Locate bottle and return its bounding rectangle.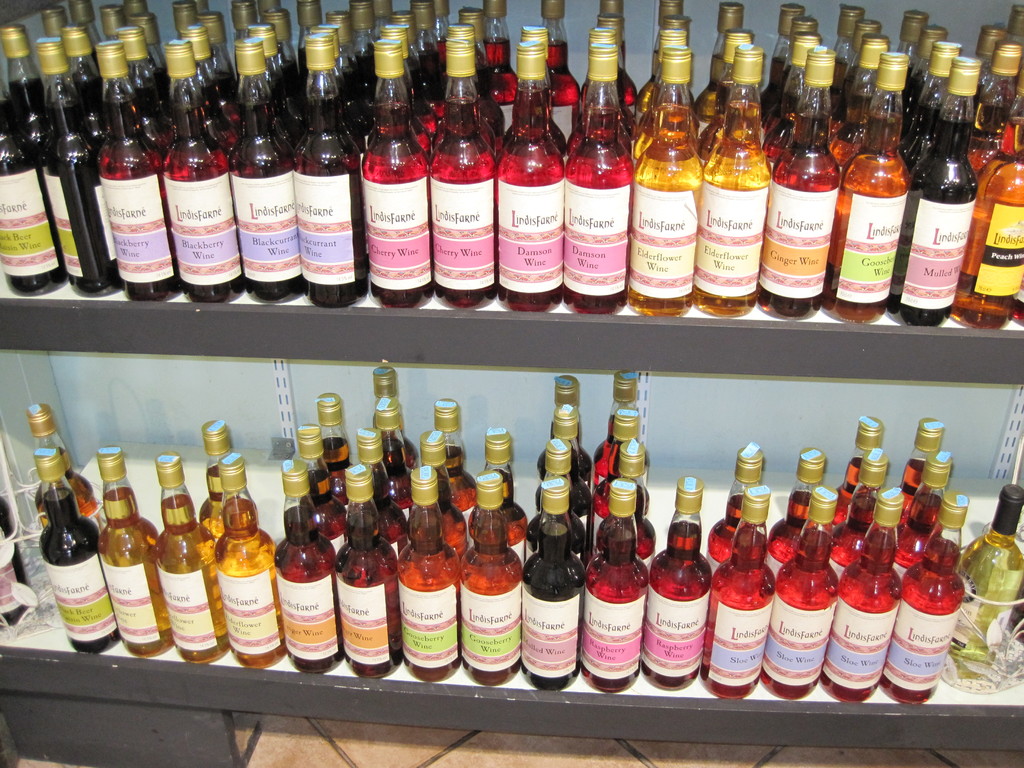
{"left": 1010, "top": 284, "right": 1023, "bottom": 321}.
